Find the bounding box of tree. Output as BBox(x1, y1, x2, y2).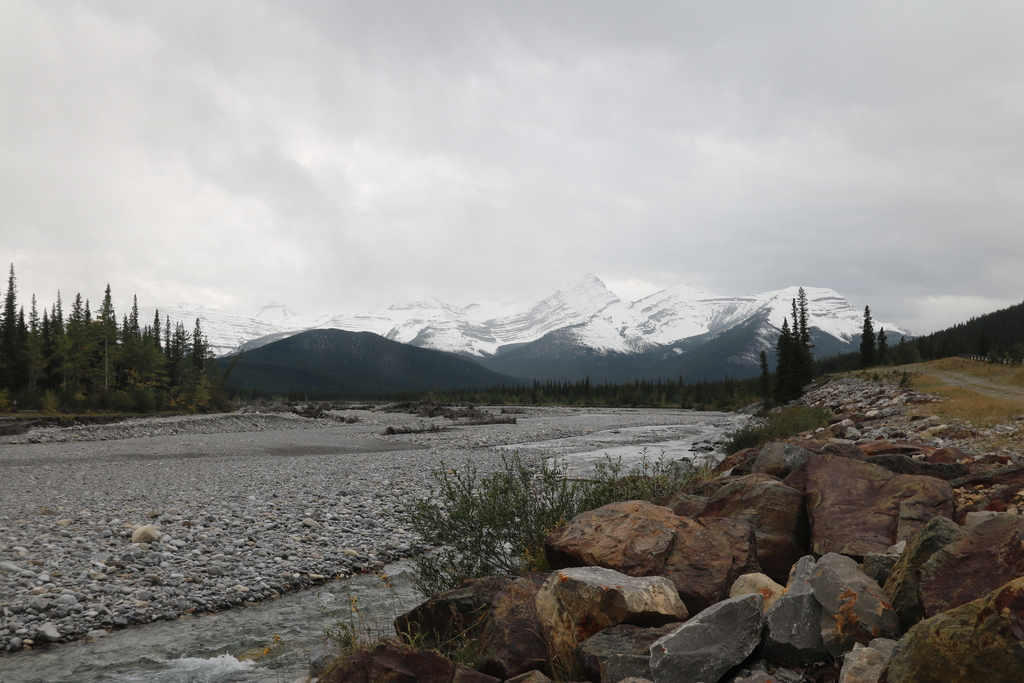
BBox(163, 317, 184, 415).
